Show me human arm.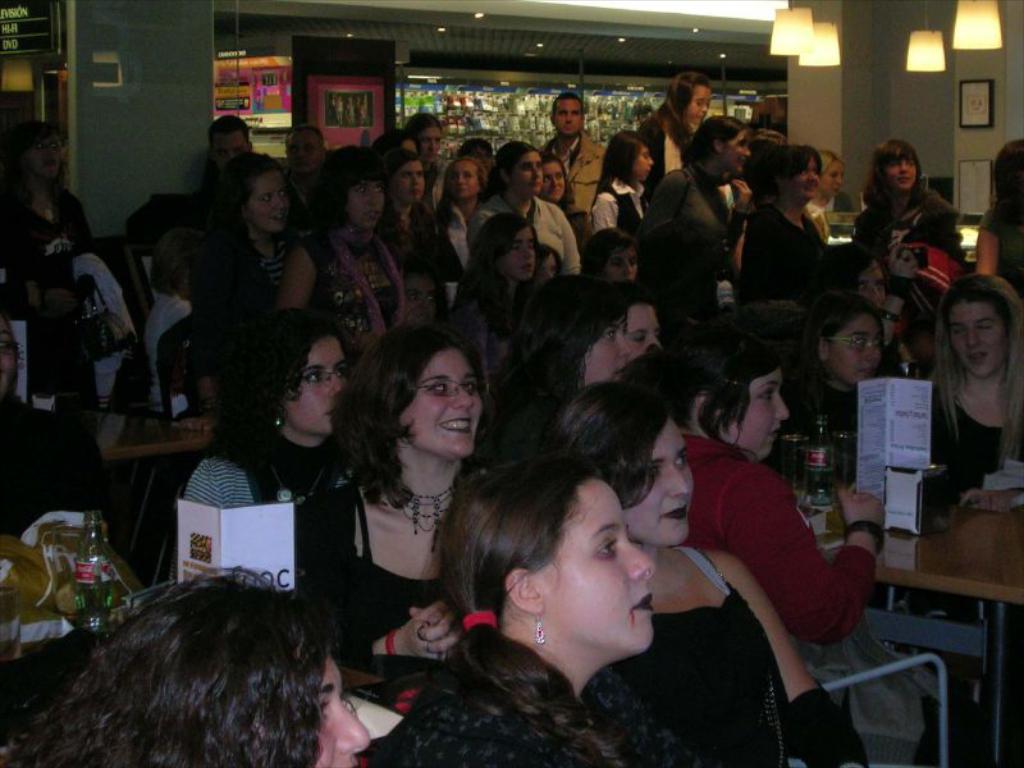
human arm is here: detection(631, 168, 689, 252).
